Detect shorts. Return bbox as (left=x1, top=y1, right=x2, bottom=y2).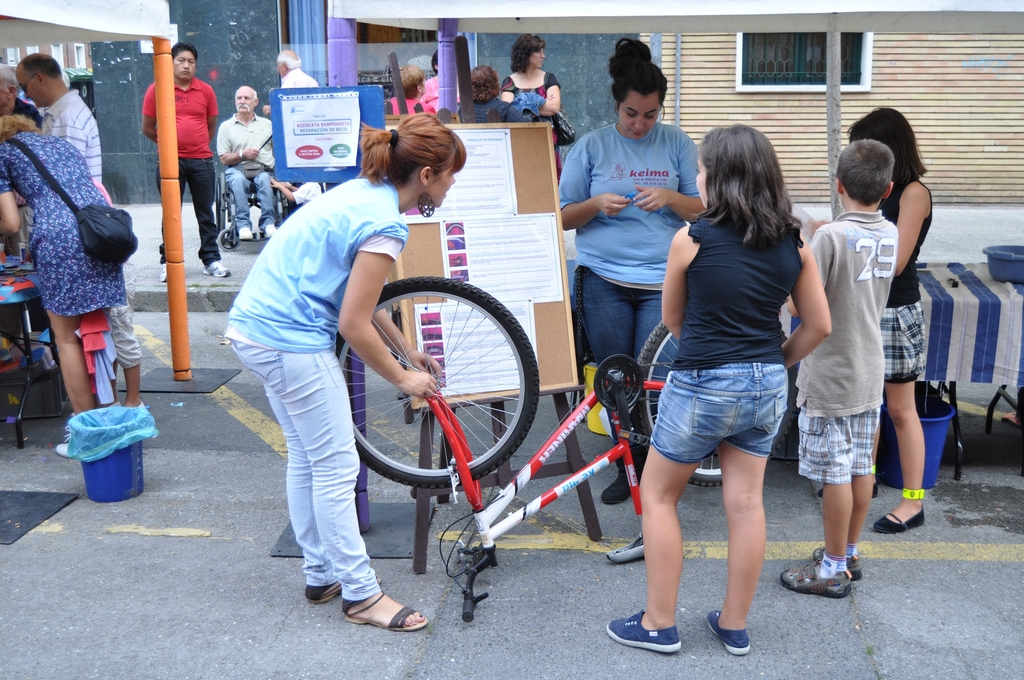
(left=879, top=301, right=929, bottom=382).
